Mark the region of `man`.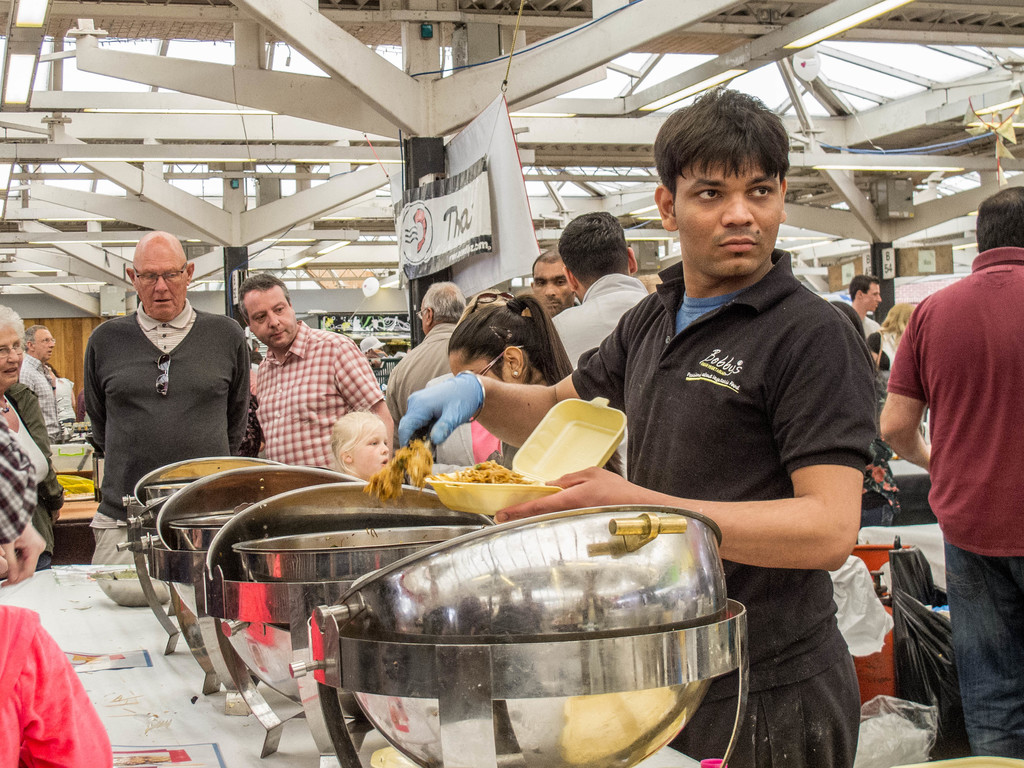
Region: {"x1": 535, "y1": 248, "x2": 579, "y2": 314}.
